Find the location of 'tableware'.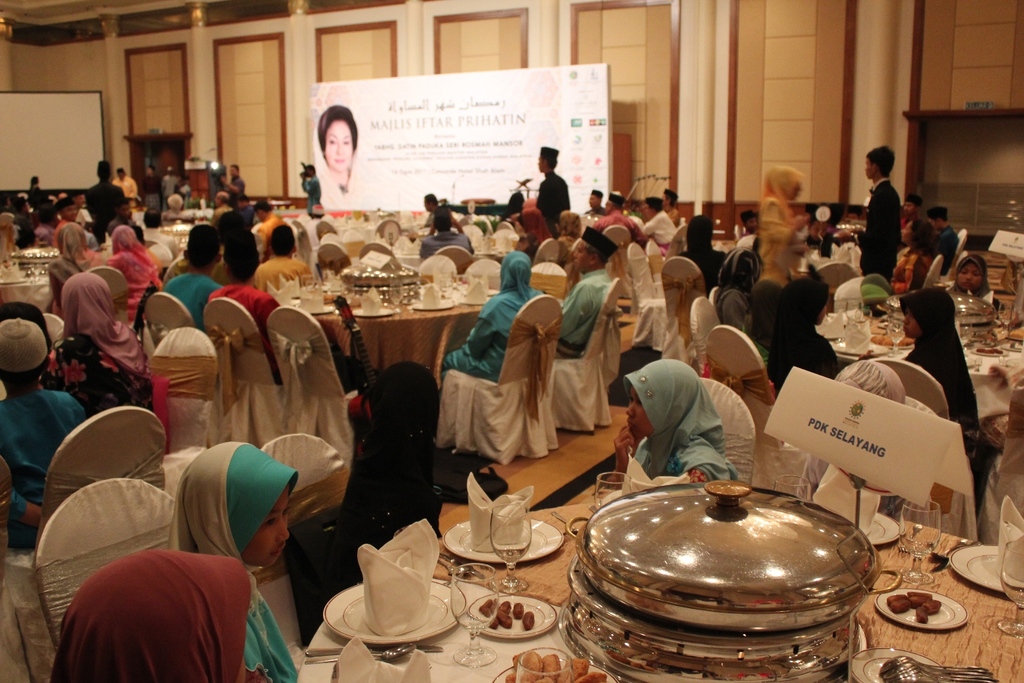
Location: 948,542,1023,594.
